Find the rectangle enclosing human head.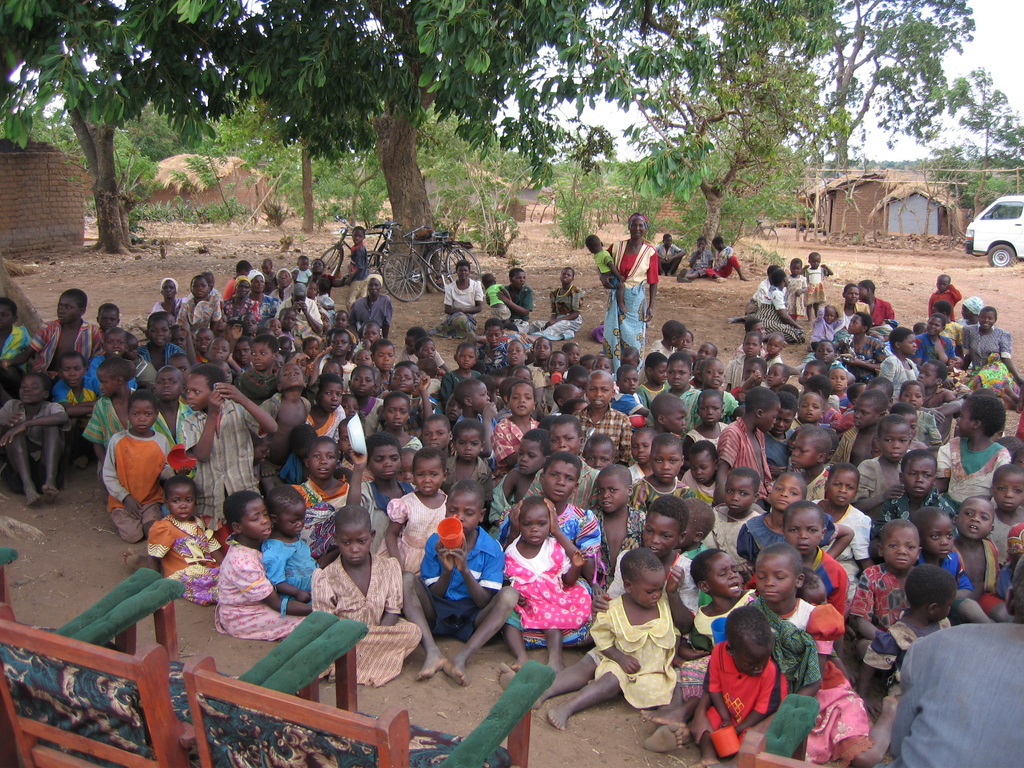
<bbox>277, 270, 292, 292</bbox>.
